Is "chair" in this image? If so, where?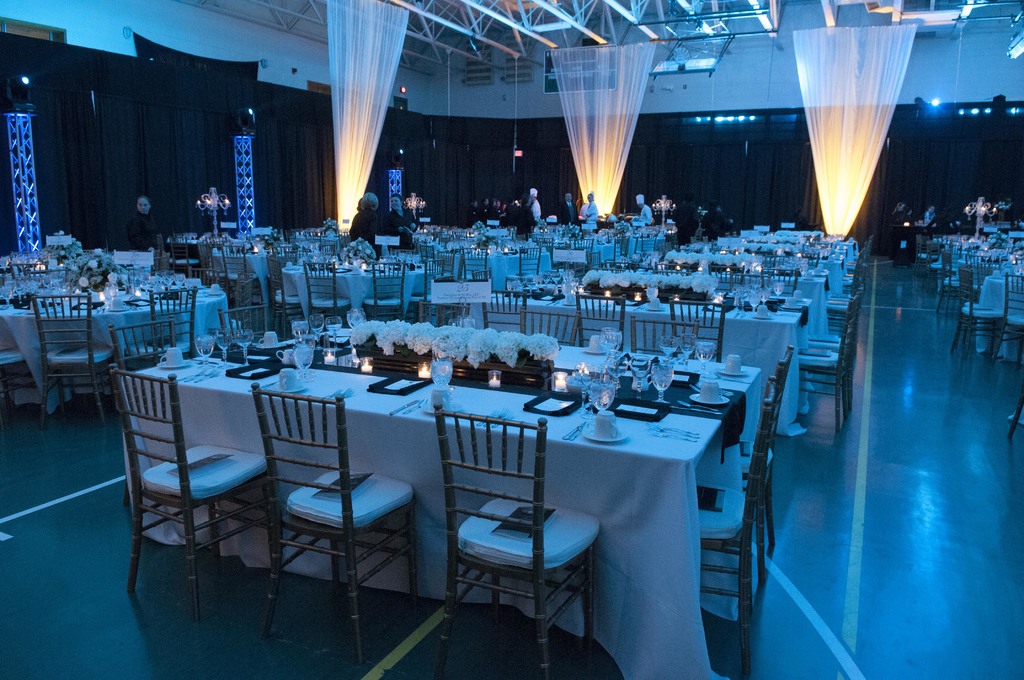
Yes, at (102,361,280,622).
